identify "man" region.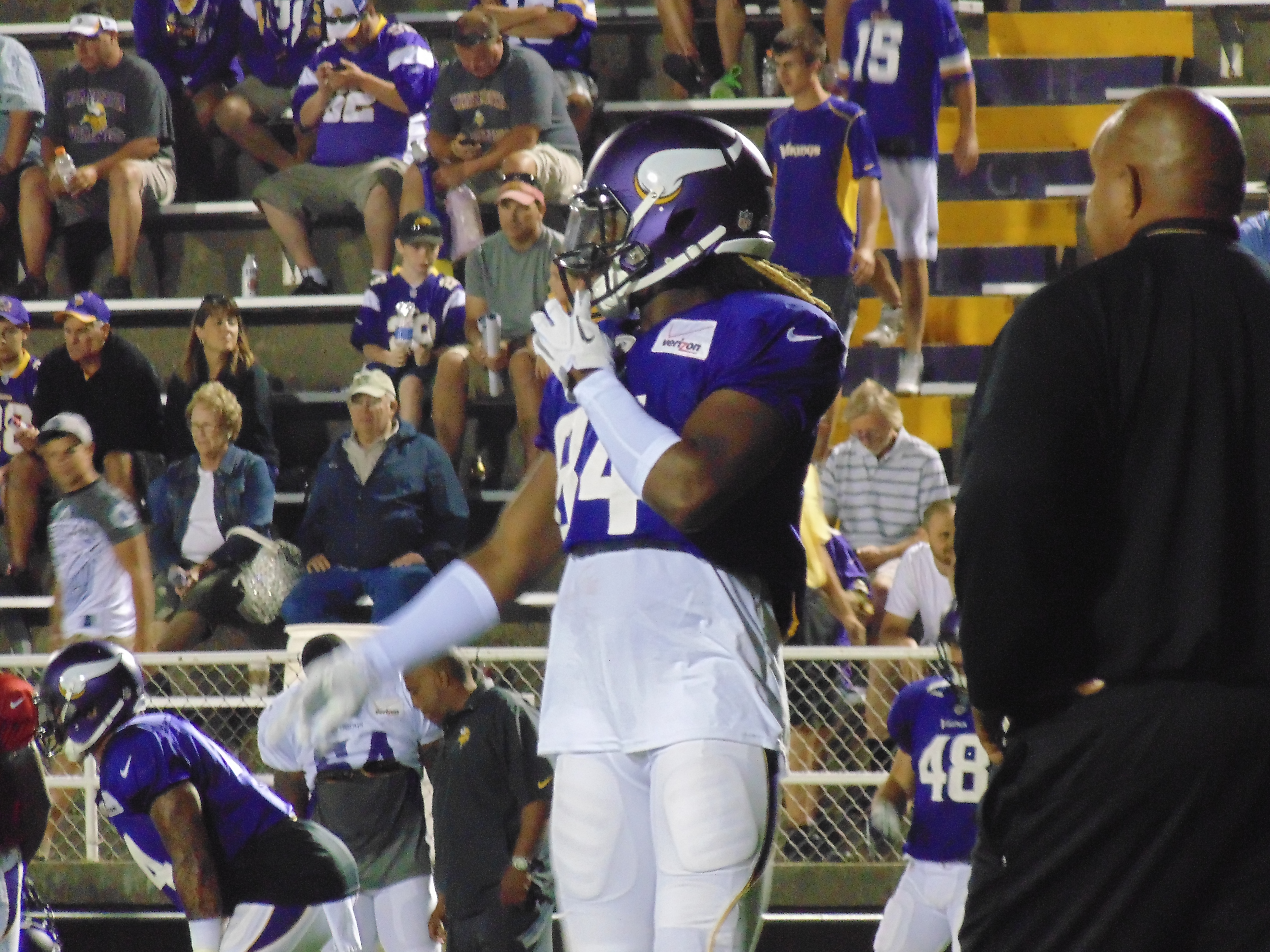
Region: Rect(204, 0, 242, 97).
